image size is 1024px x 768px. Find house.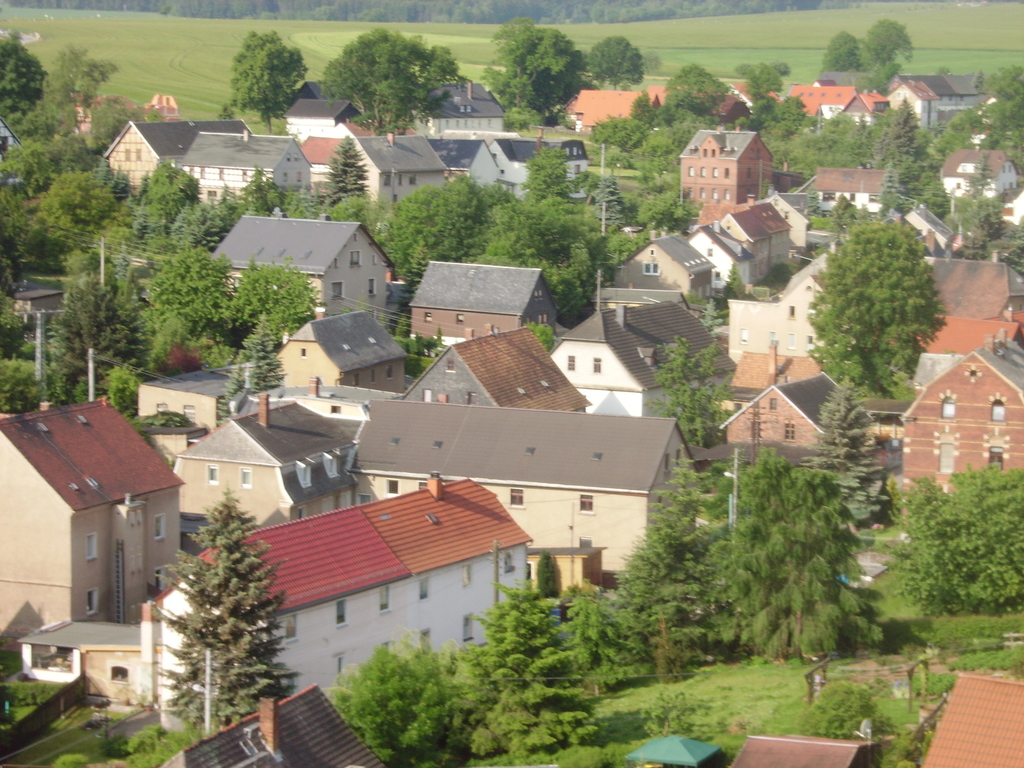
x1=301 y1=131 x2=361 y2=191.
